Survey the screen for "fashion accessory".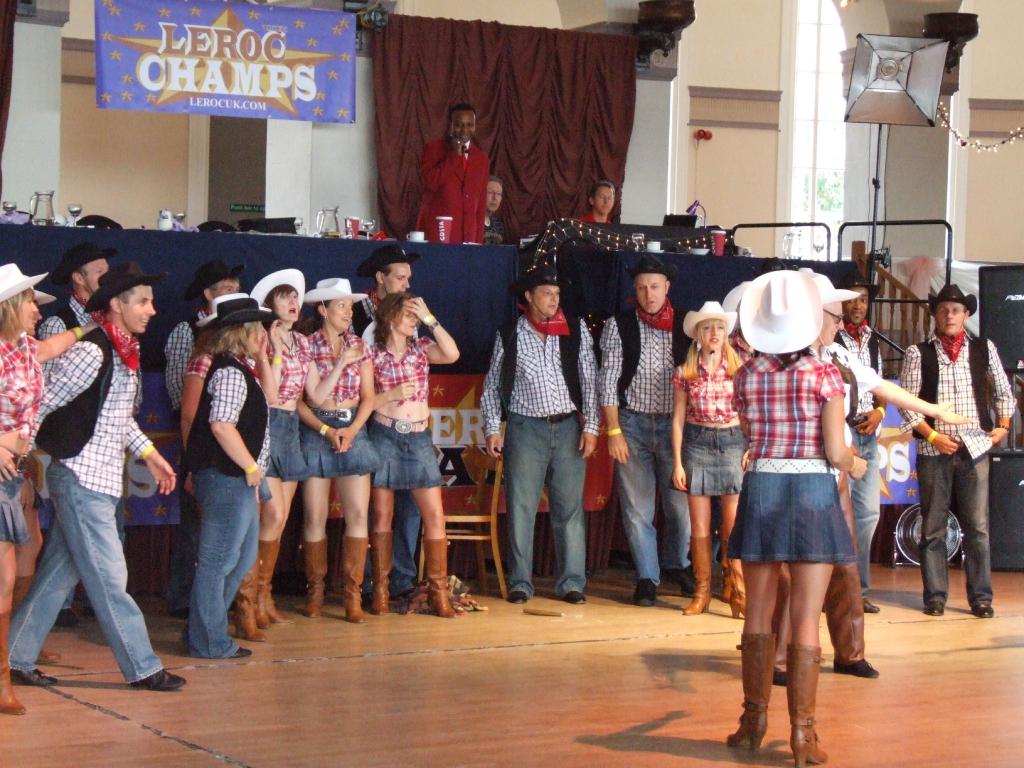
Survey found: region(82, 262, 163, 335).
